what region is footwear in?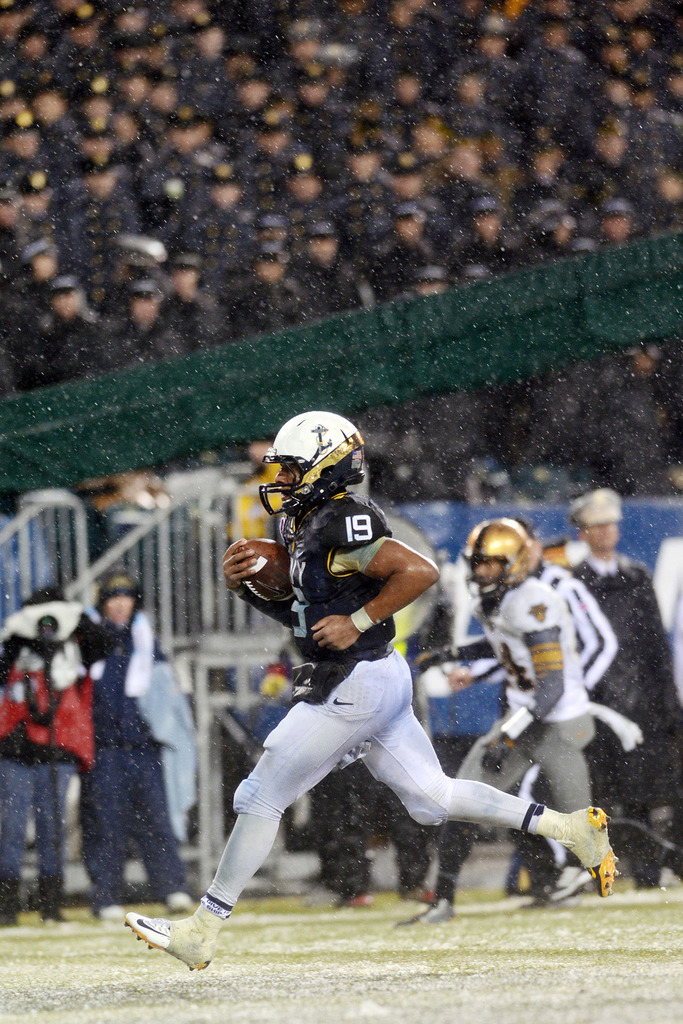
[left=393, top=895, right=458, bottom=931].
